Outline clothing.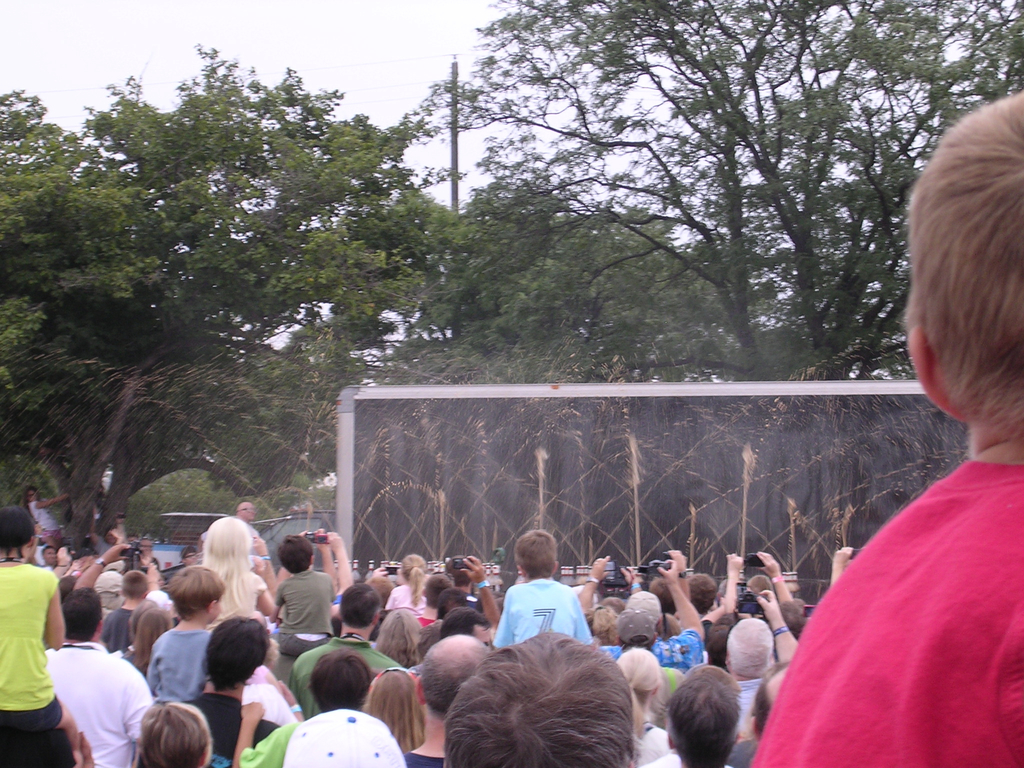
Outline: region(276, 572, 341, 654).
